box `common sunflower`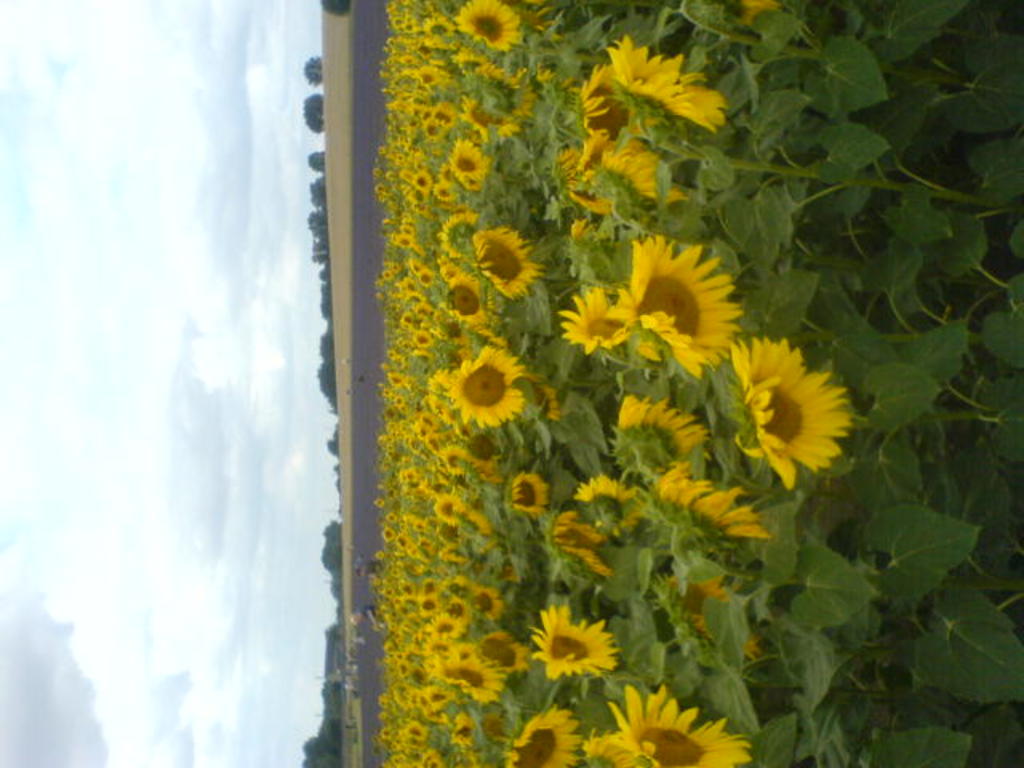
box(374, 2, 541, 763)
